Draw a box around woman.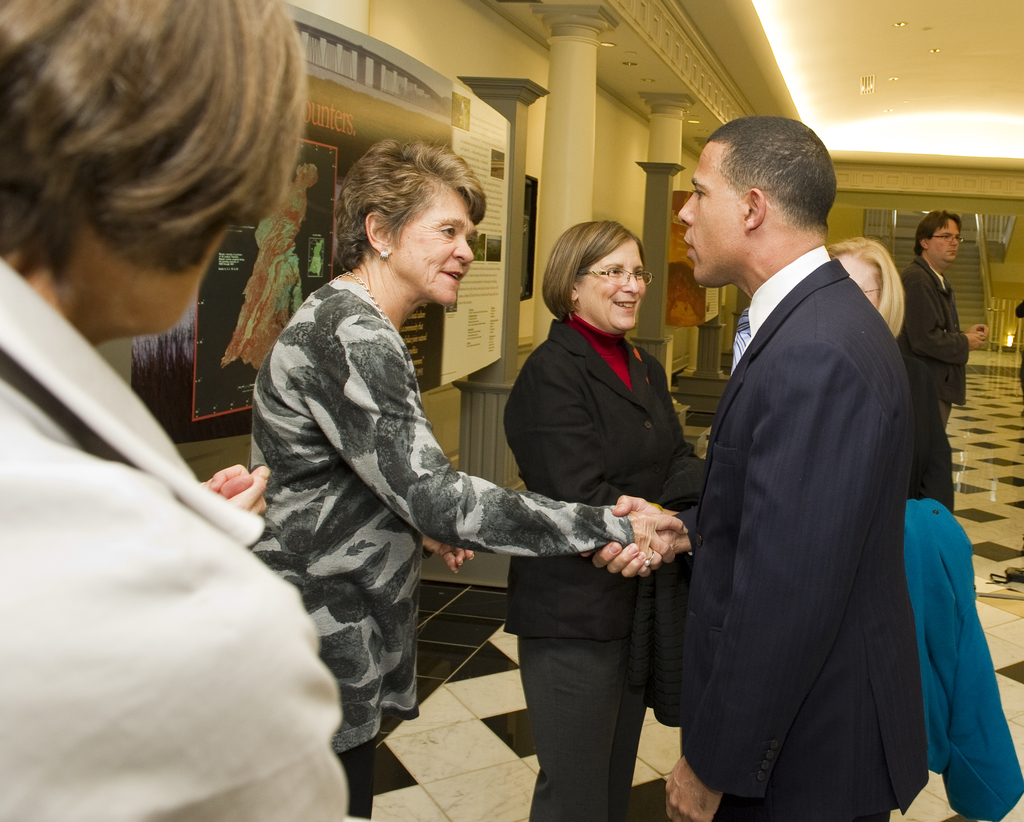
select_region(241, 140, 550, 812).
